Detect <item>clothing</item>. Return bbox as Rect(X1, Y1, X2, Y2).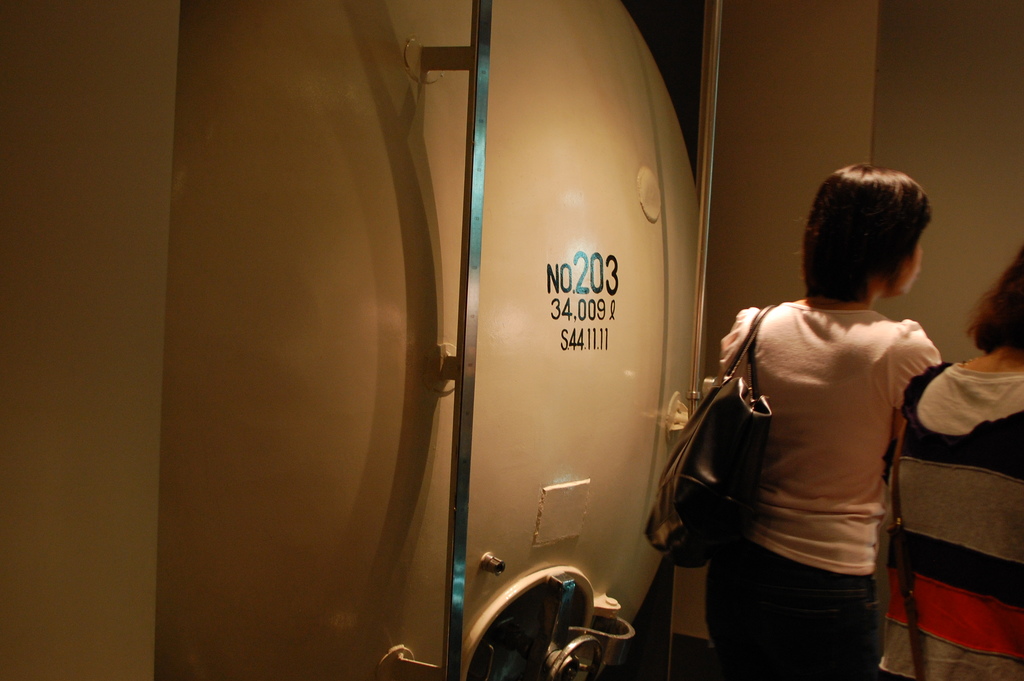
Rect(693, 248, 964, 678).
